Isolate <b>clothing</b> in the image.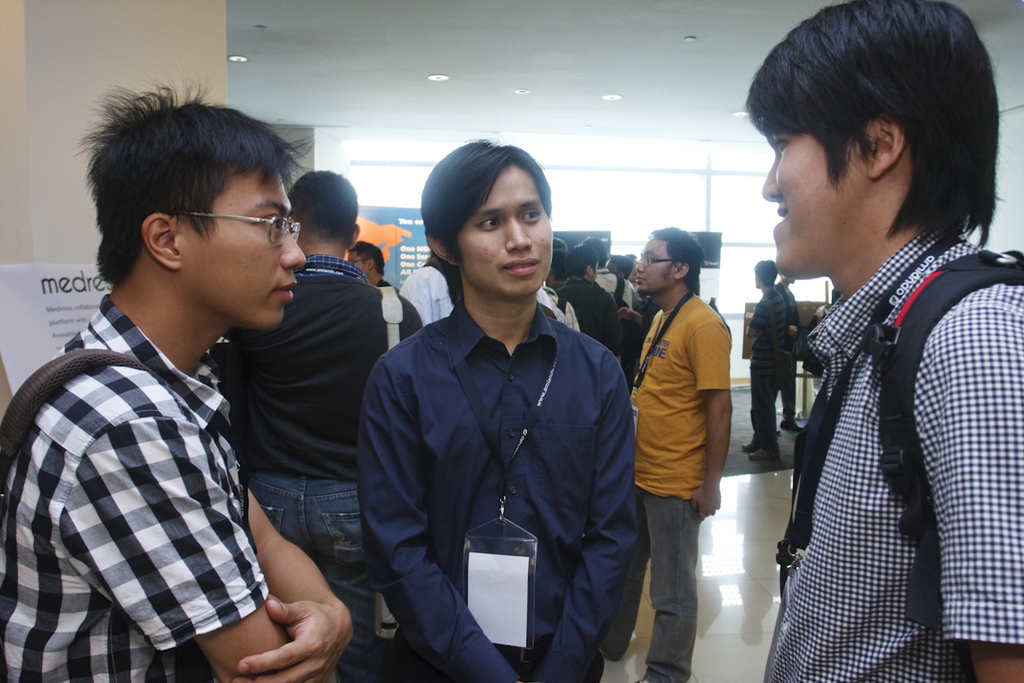
Isolated region: (353, 302, 634, 682).
